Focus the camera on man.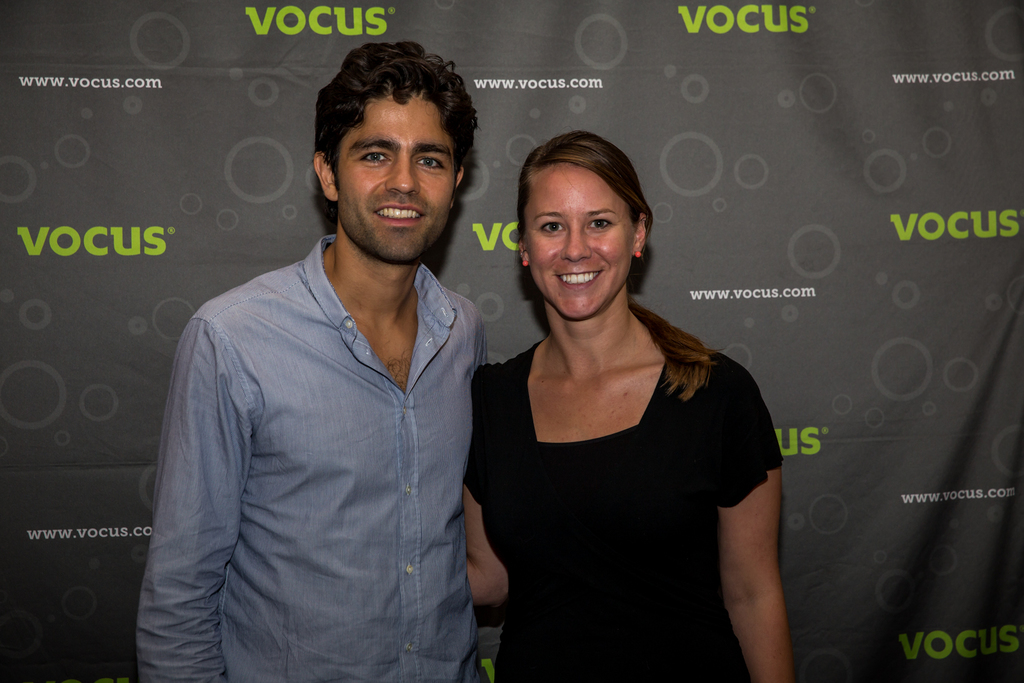
Focus region: bbox=[144, 58, 523, 673].
